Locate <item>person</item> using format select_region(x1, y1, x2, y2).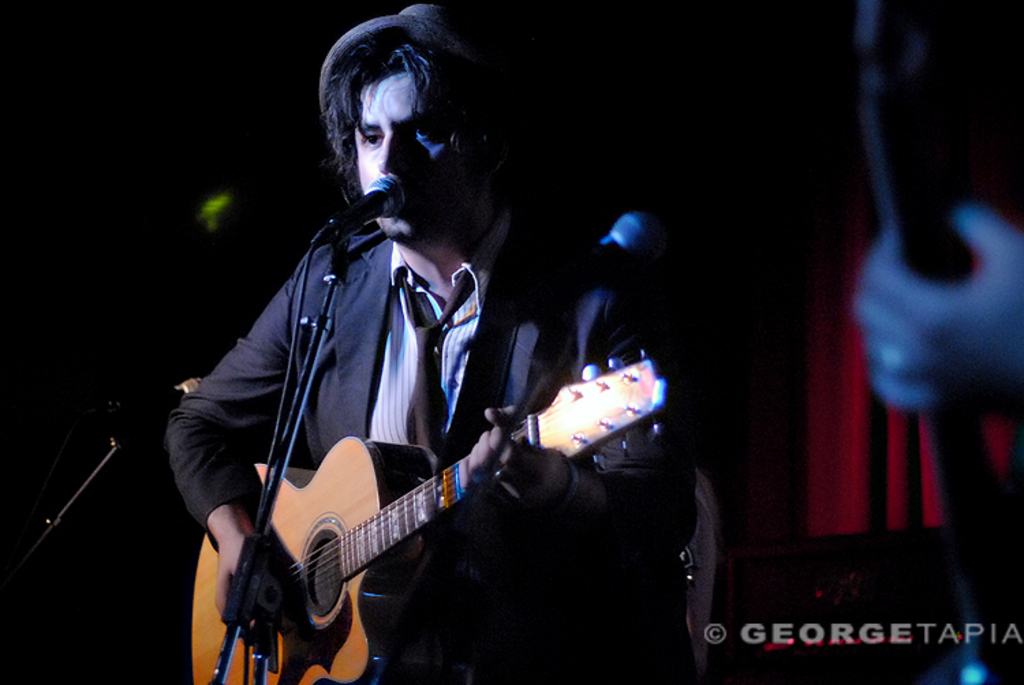
select_region(176, 33, 658, 684).
